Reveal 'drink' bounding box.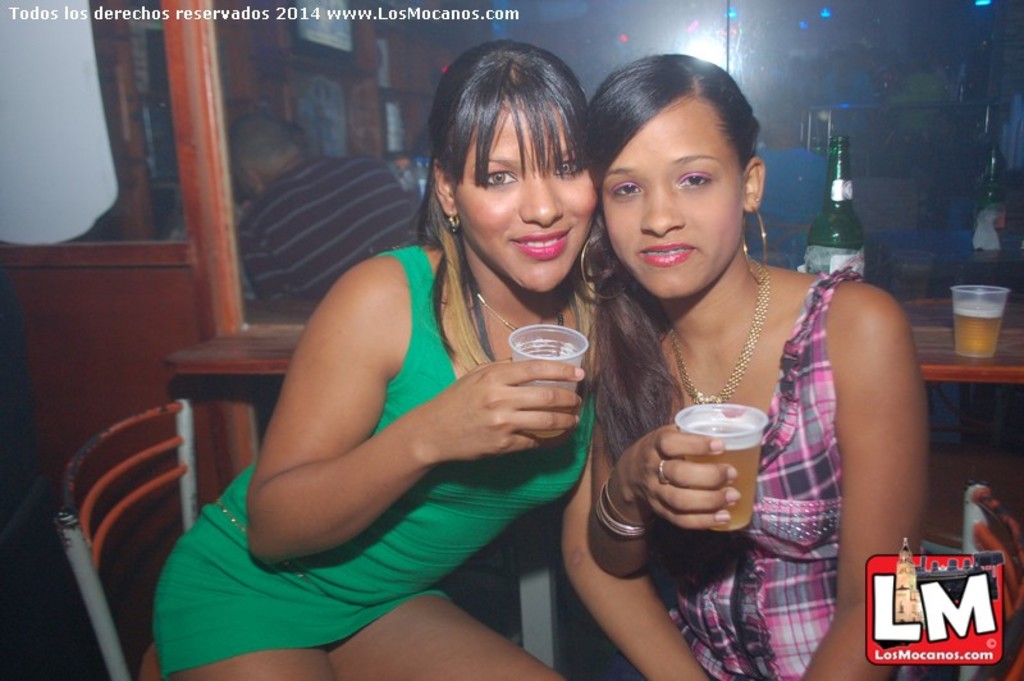
Revealed: x1=974, y1=136, x2=1011, y2=251.
